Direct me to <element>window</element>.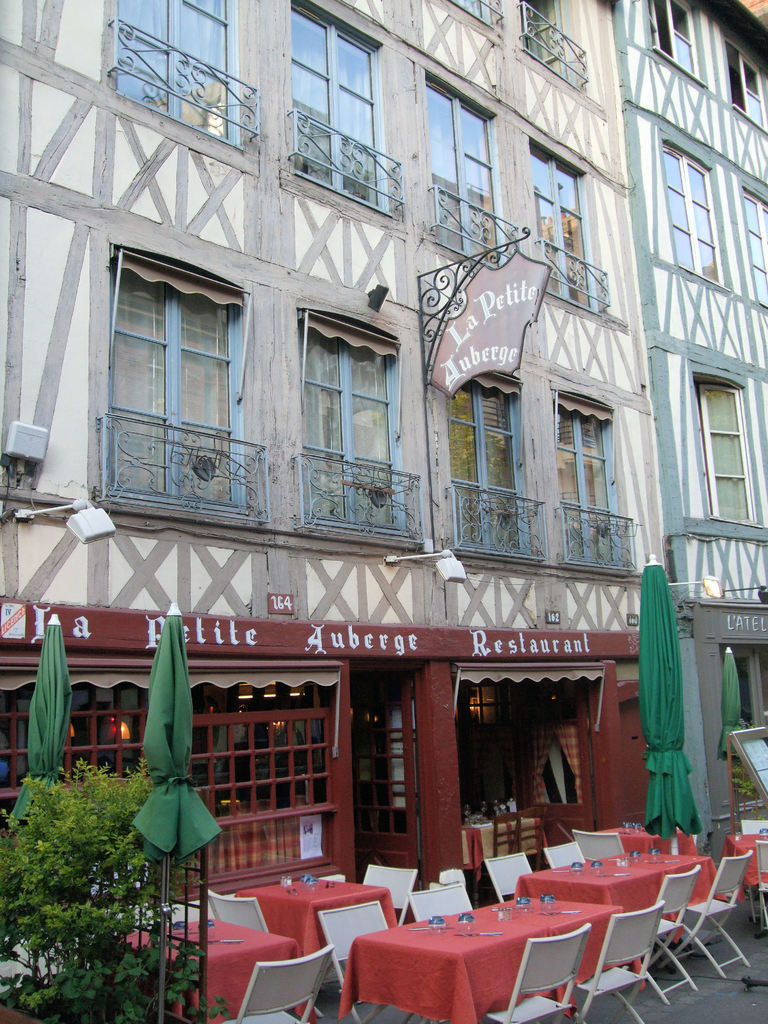
Direction: locate(91, 213, 239, 483).
